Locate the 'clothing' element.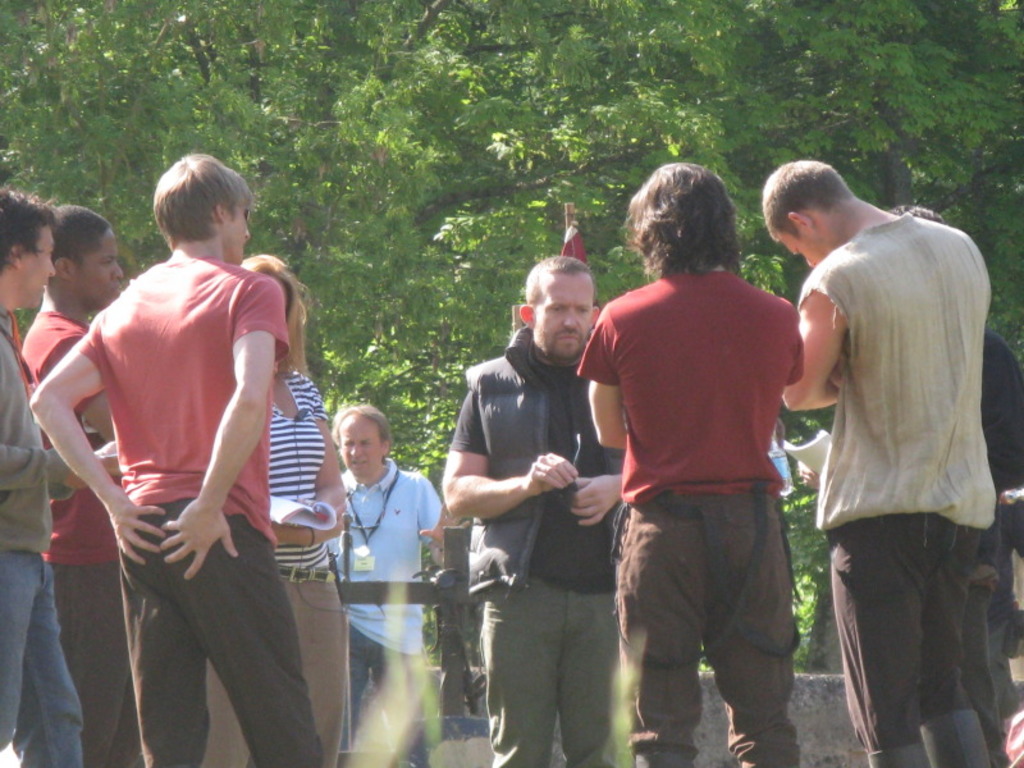
Element bbox: box=[328, 454, 449, 767].
